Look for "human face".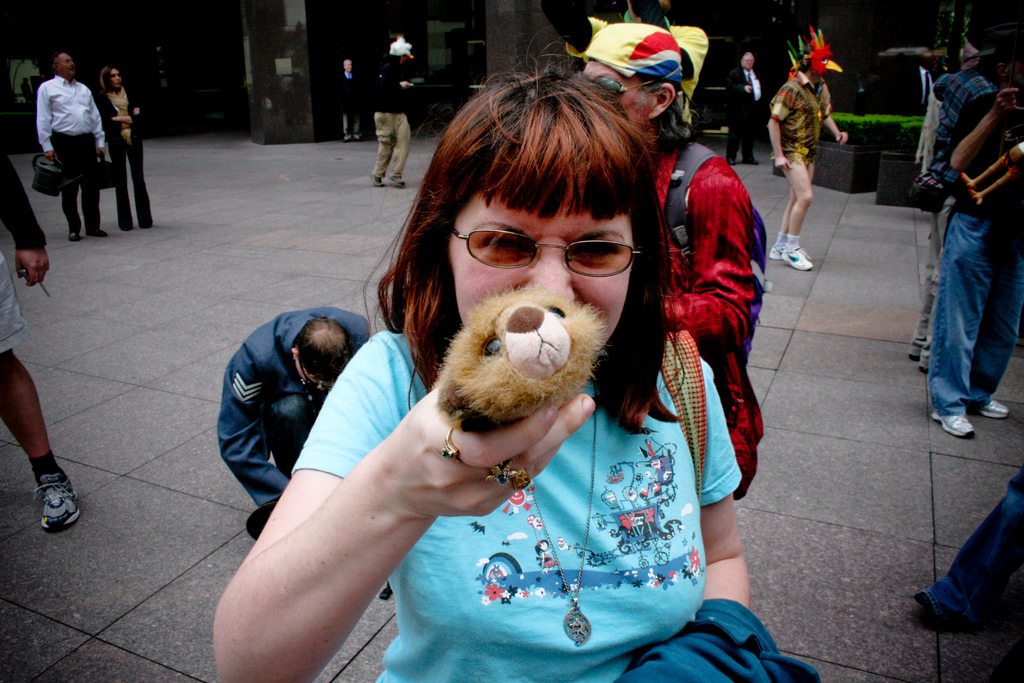
Found: Rect(745, 54, 753, 70).
